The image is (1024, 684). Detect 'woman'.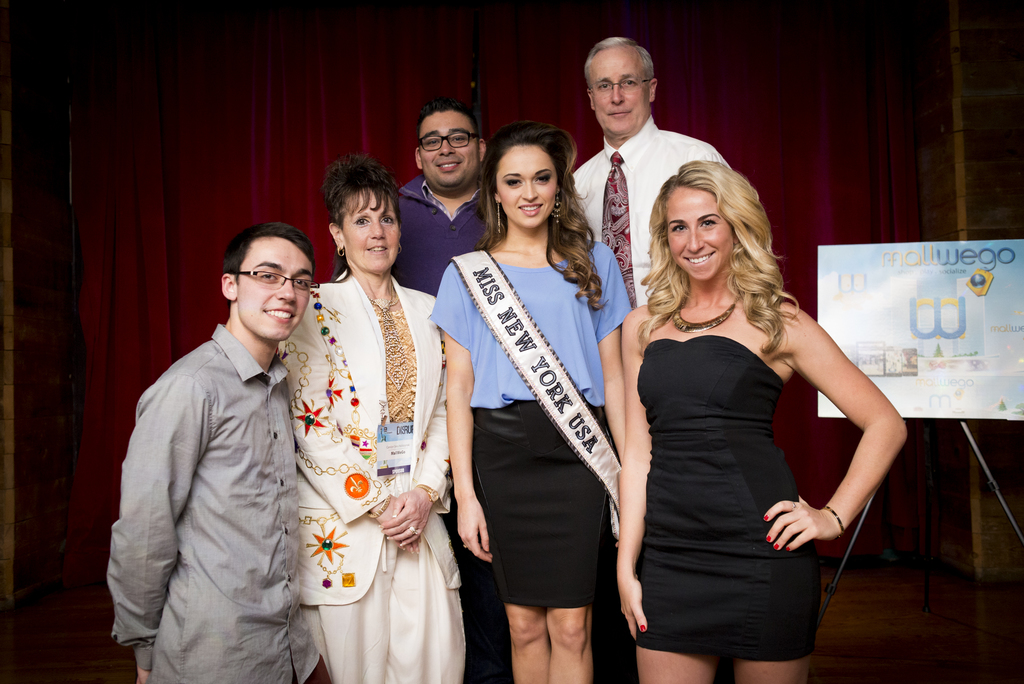
Detection: <region>268, 146, 454, 683</region>.
